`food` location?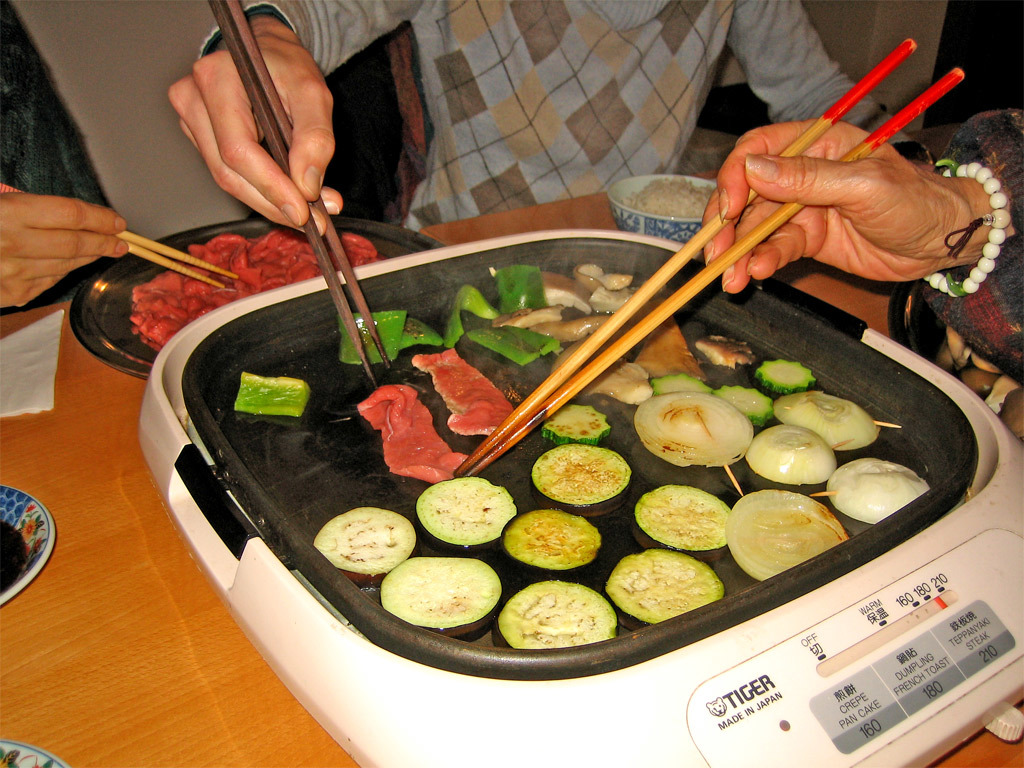
box=[777, 388, 880, 451]
